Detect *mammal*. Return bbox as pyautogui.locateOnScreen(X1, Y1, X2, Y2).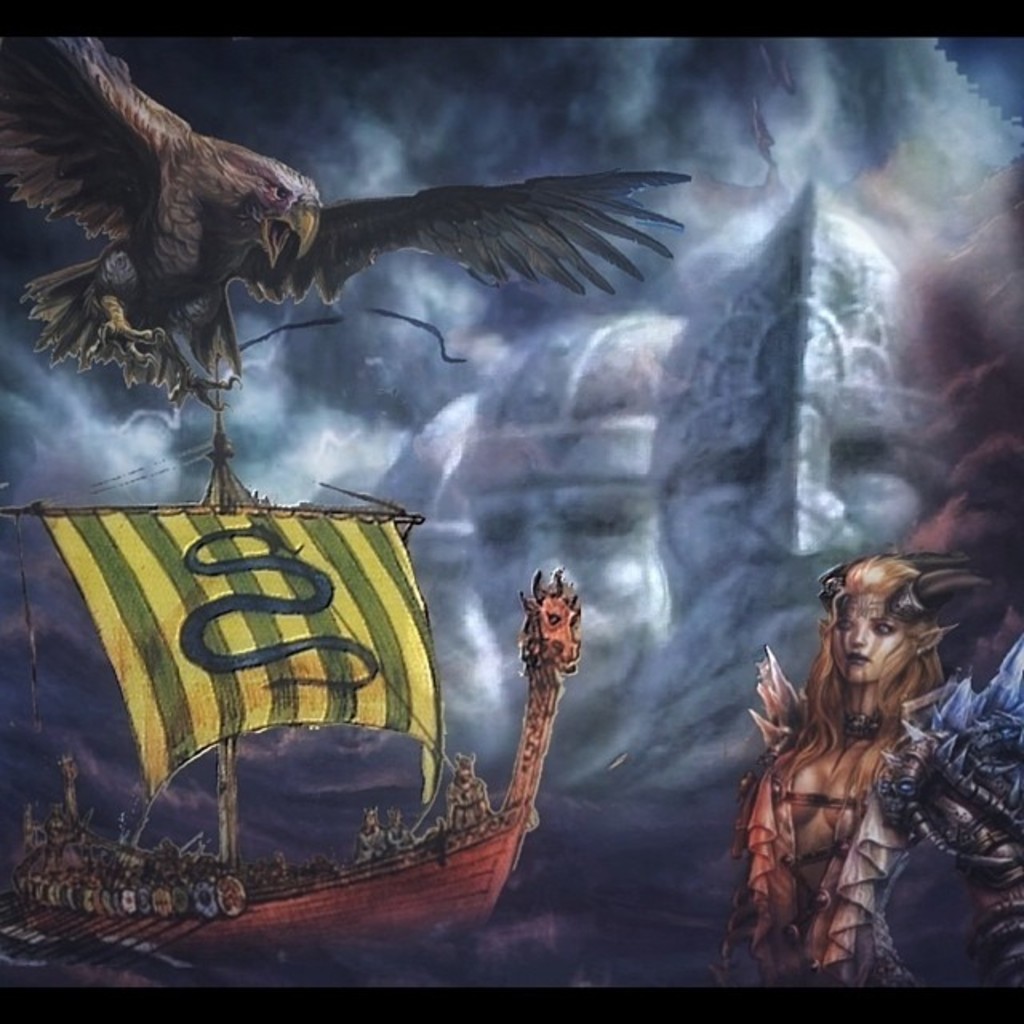
pyautogui.locateOnScreen(731, 536, 950, 1022).
